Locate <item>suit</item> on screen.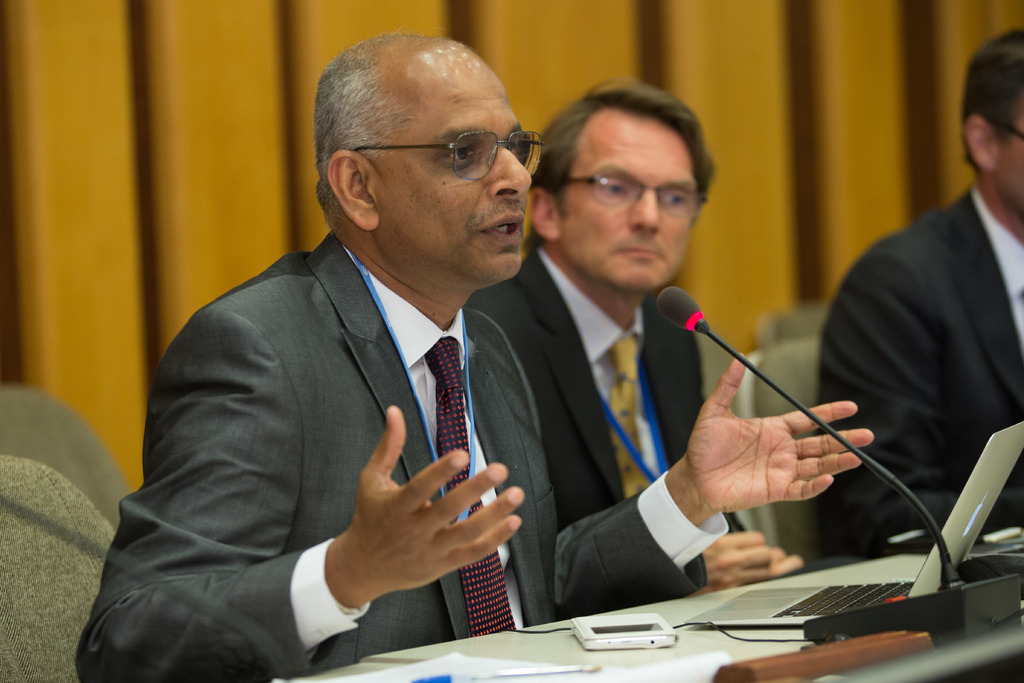
On screen at select_region(465, 251, 747, 612).
